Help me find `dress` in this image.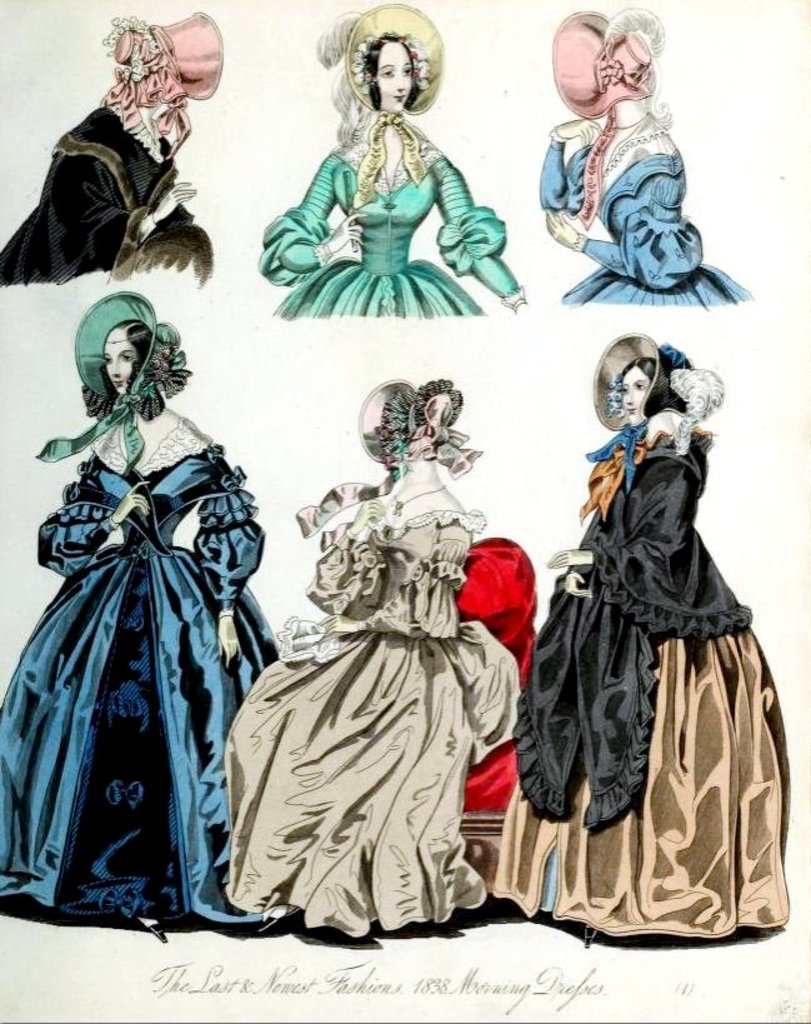
Found it: (x1=222, y1=481, x2=521, y2=939).
